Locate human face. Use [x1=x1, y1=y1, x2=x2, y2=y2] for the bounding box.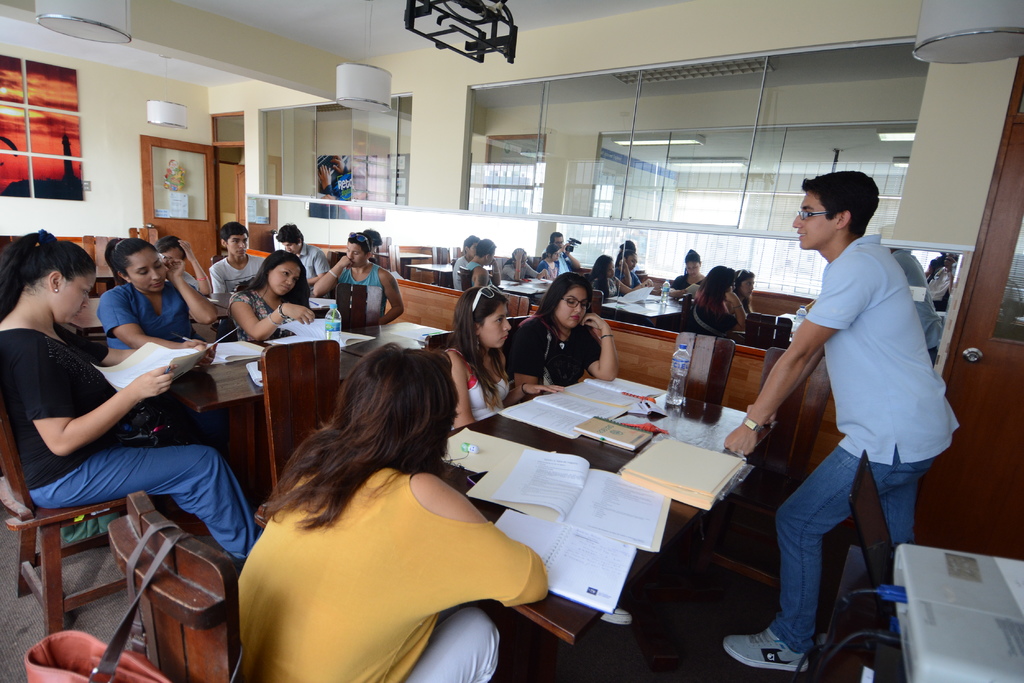
[x1=683, y1=262, x2=698, y2=273].
